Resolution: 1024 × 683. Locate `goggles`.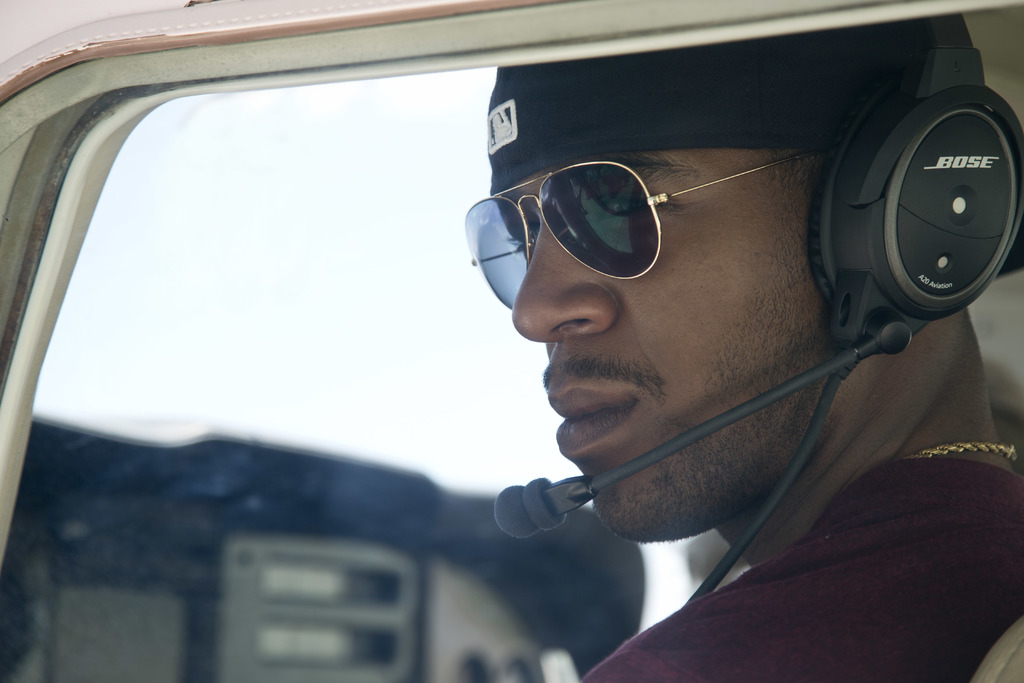
crop(462, 154, 756, 303).
